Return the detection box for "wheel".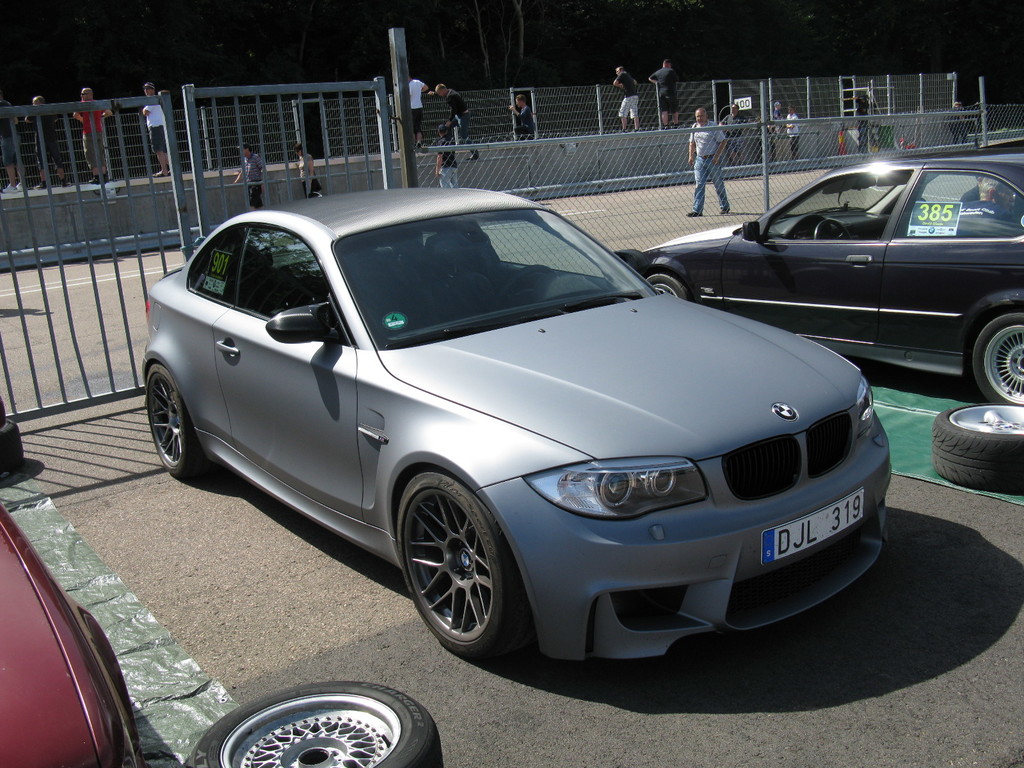
[643, 274, 692, 300].
